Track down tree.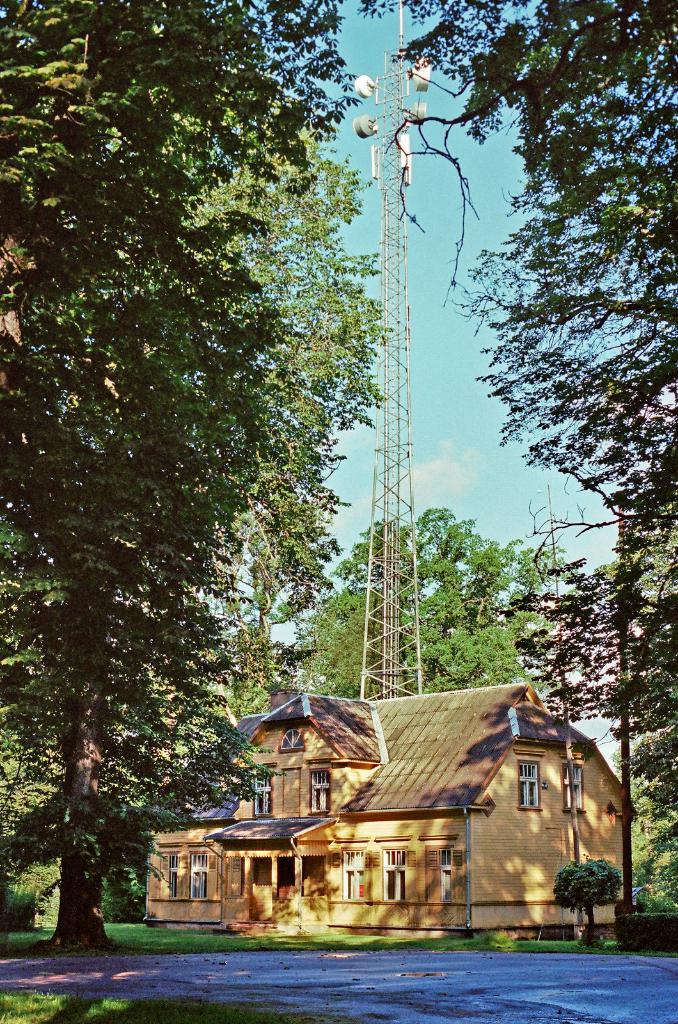
Tracked to locate(0, 0, 392, 945).
